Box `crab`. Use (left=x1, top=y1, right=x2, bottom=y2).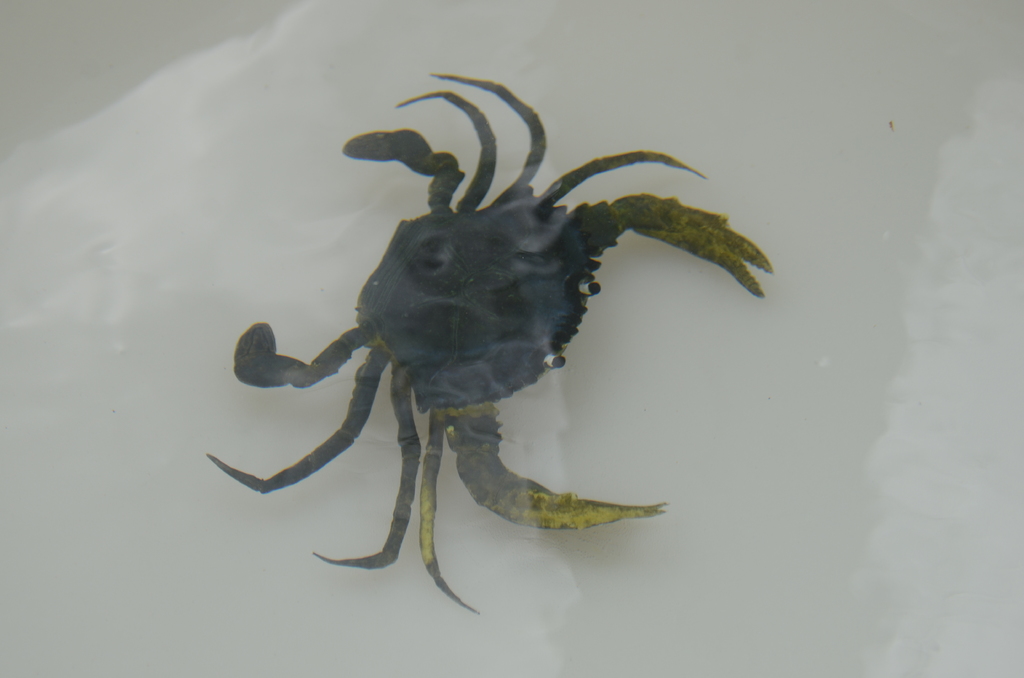
(left=205, top=75, right=774, bottom=613).
